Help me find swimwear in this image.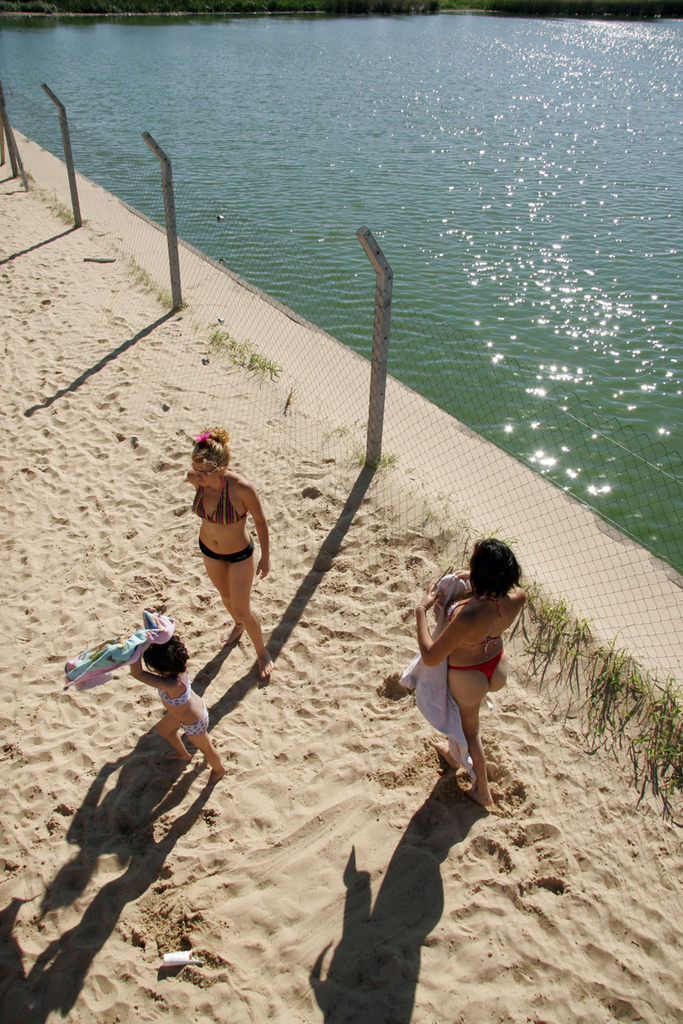
Found it: <region>151, 678, 201, 702</region>.
